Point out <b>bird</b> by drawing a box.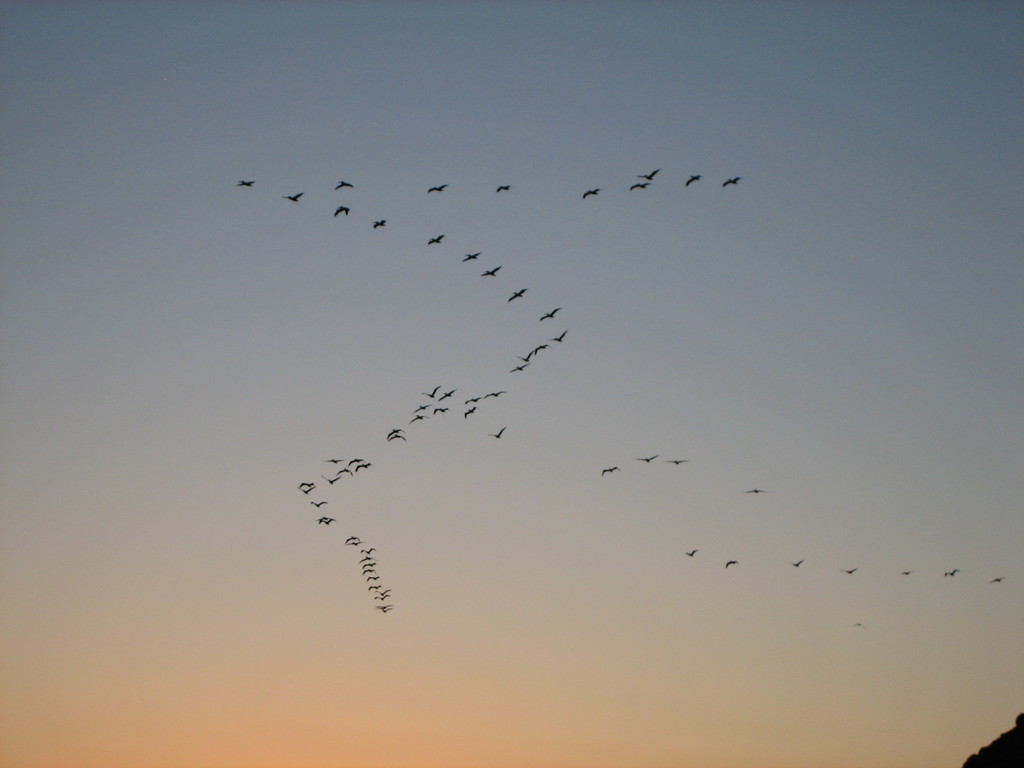
{"left": 300, "top": 479, "right": 316, "bottom": 496}.
